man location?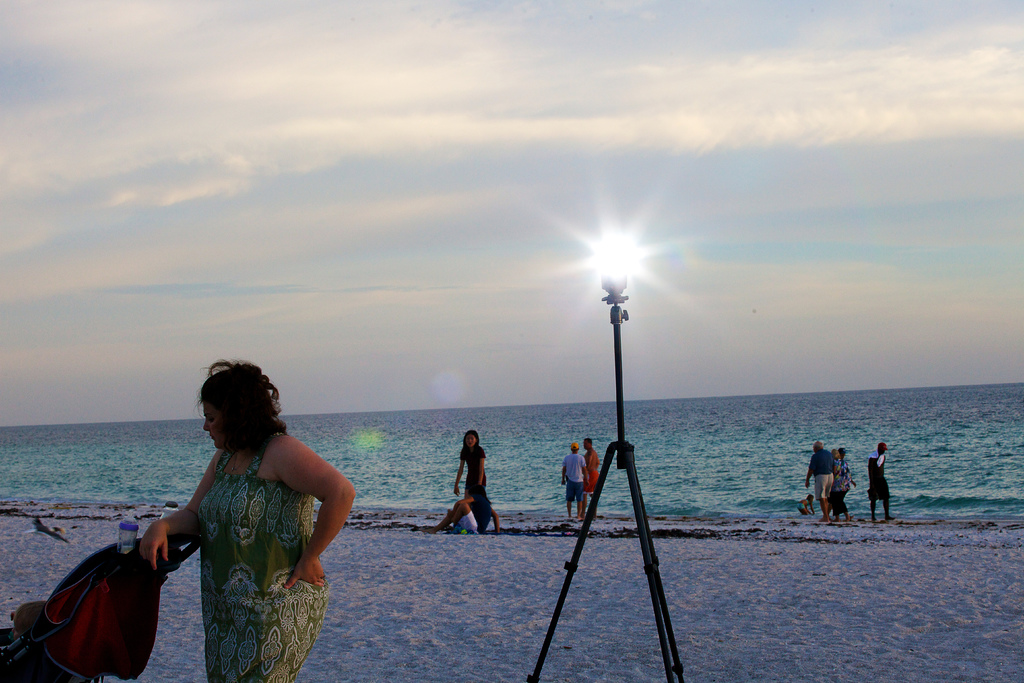
Rect(799, 438, 837, 523)
